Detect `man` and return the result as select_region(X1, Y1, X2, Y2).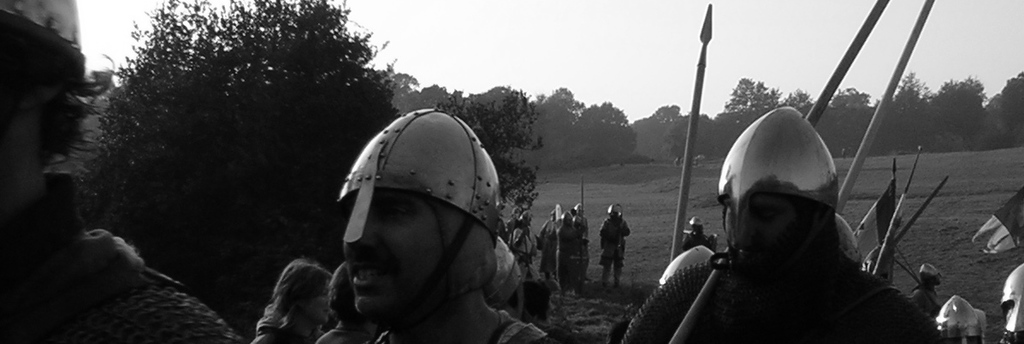
select_region(337, 102, 559, 343).
